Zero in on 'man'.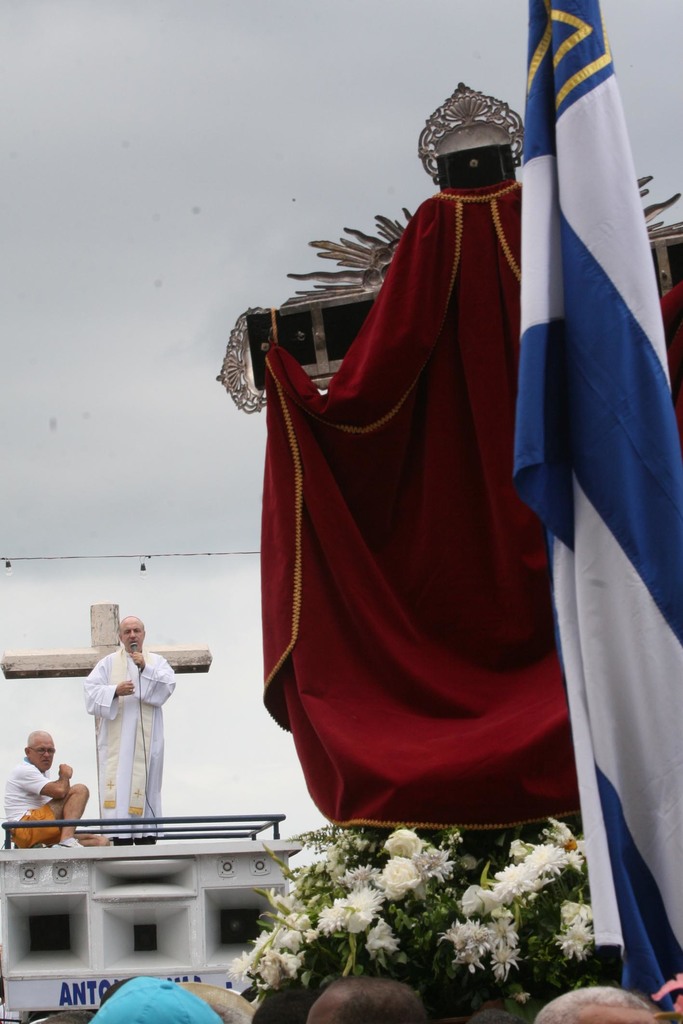
Zeroed in: bbox=(85, 979, 222, 1023).
